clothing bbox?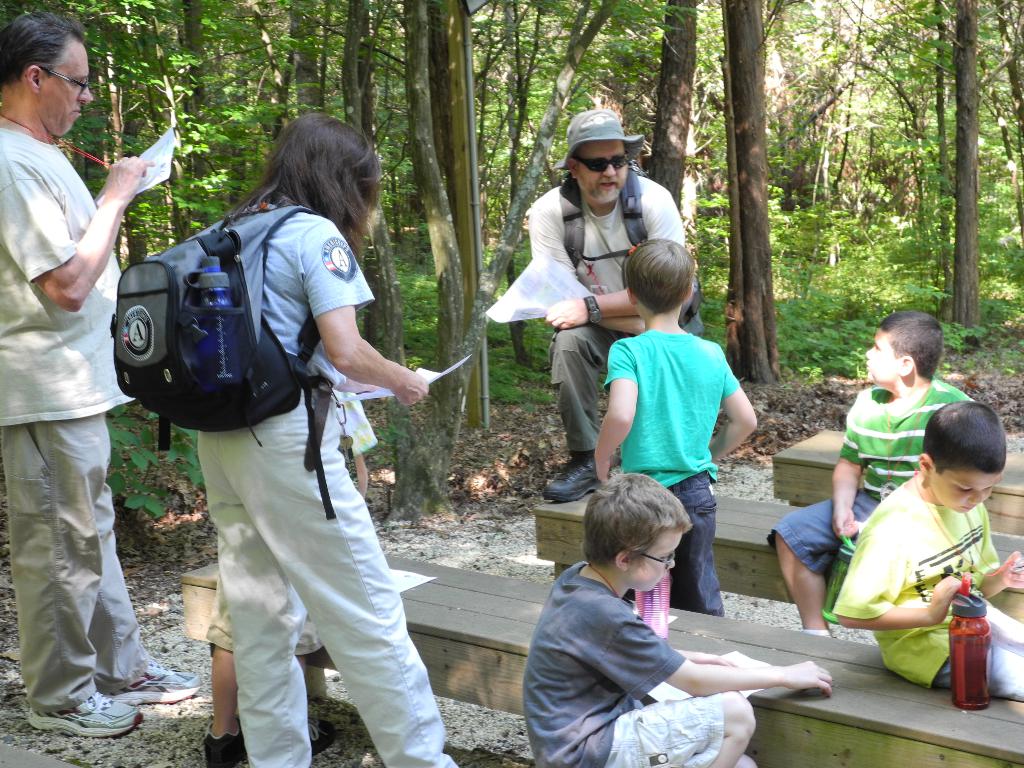
532:564:723:767
